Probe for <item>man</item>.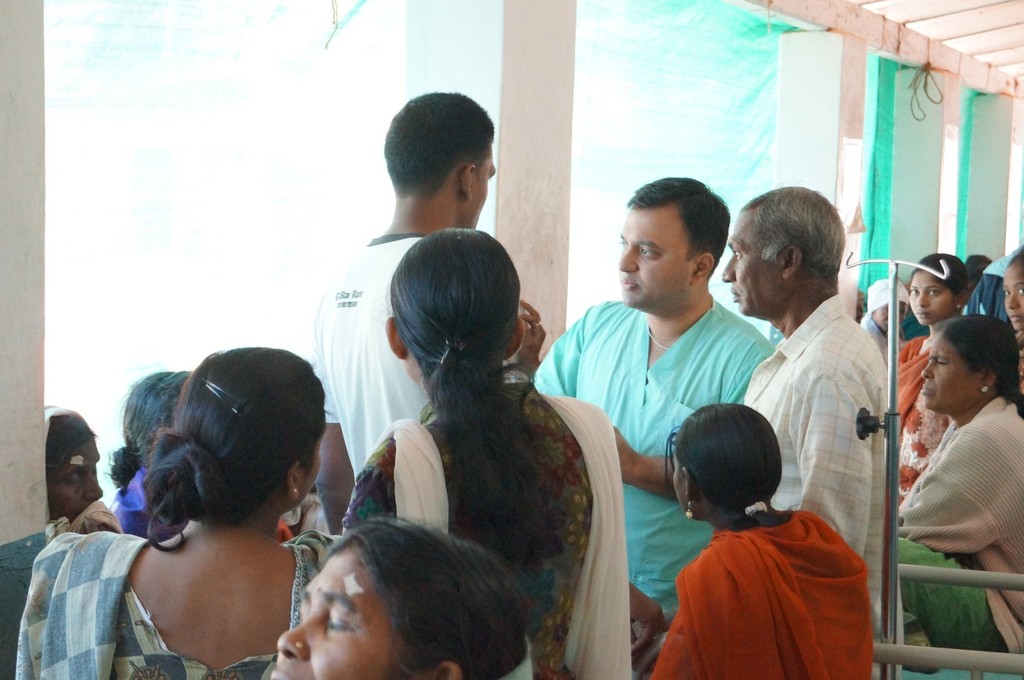
Probe result: {"left": 681, "top": 226, "right": 895, "bottom": 613}.
